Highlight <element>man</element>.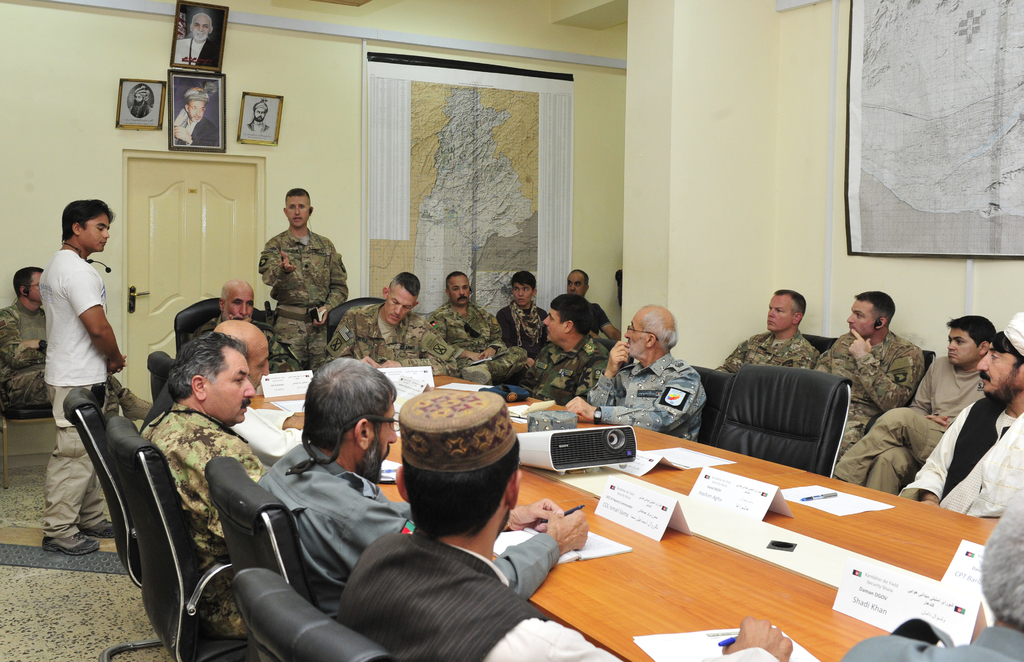
Highlighted region: (left=833, top=316, right=1001, bottom=494).
